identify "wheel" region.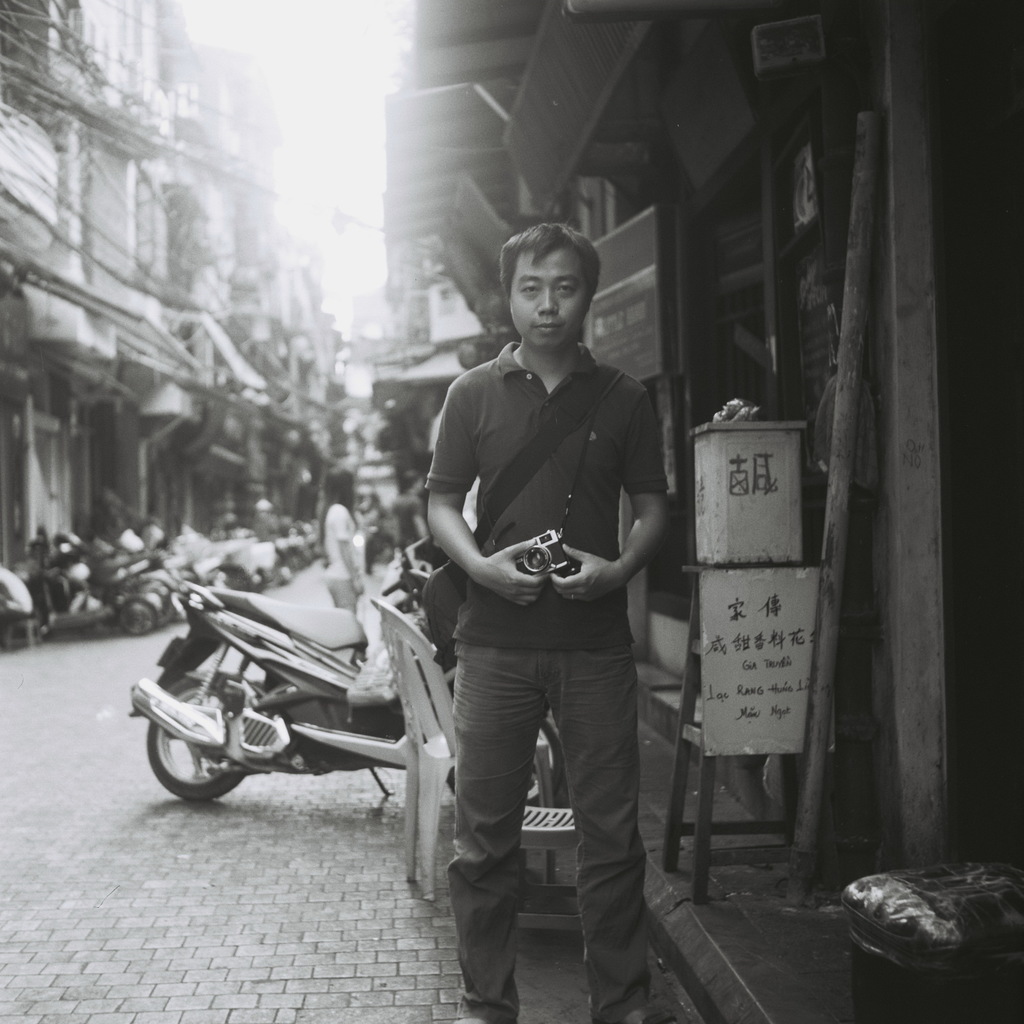
Region: [left=106, top=584, right=161, bottom=648].
